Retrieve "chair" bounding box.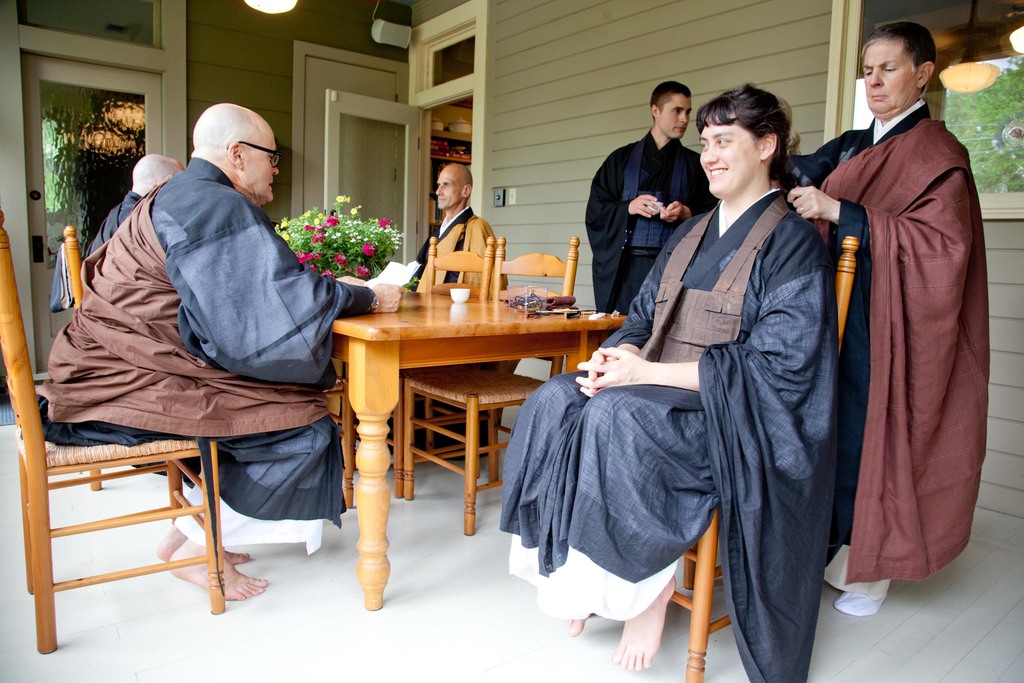
Bounding box: detection(356, 231, 490, 493).
